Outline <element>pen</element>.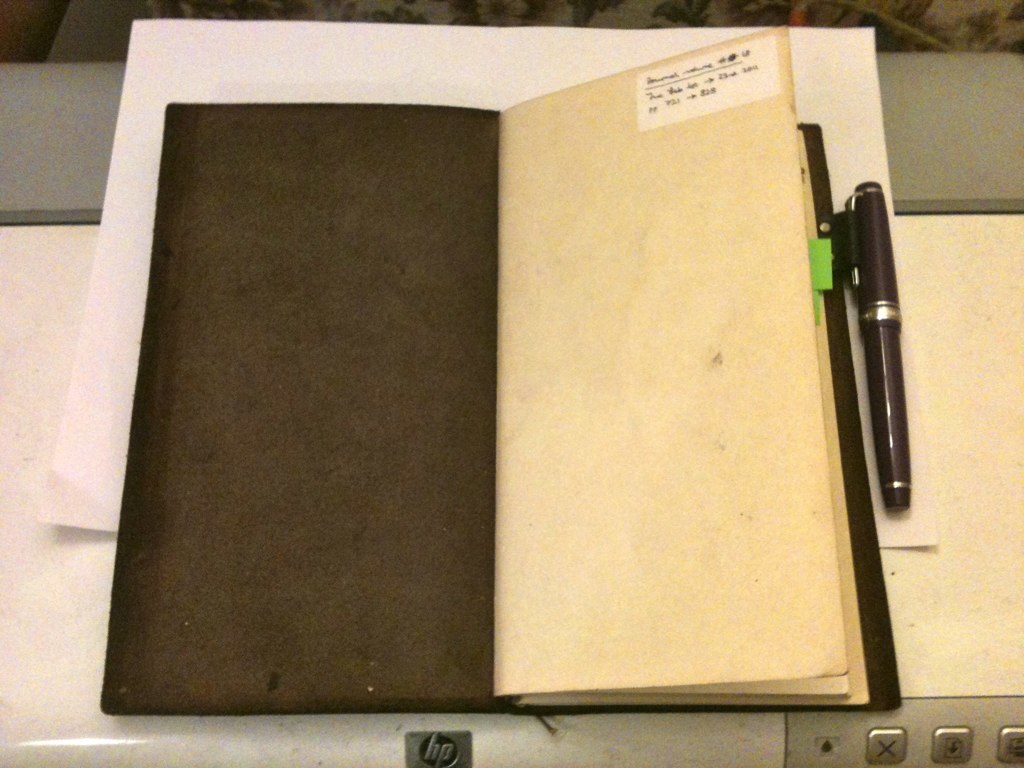
Outline: <box>845,174,910,515</box>.
